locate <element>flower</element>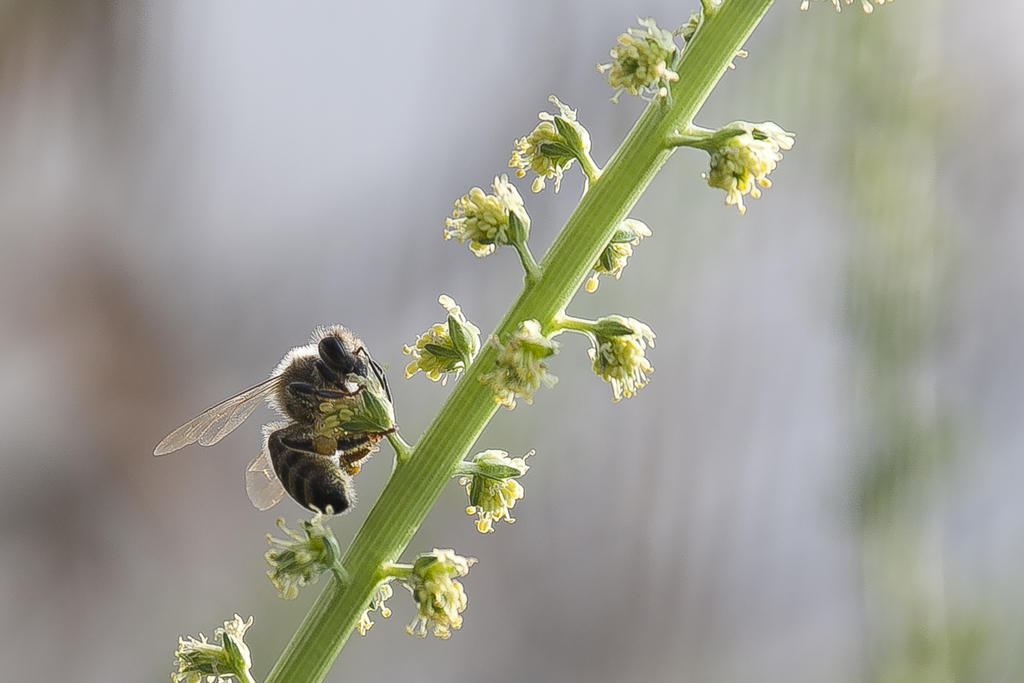
pyautogui.locateOnScreen(616, 10, 687, 92)
